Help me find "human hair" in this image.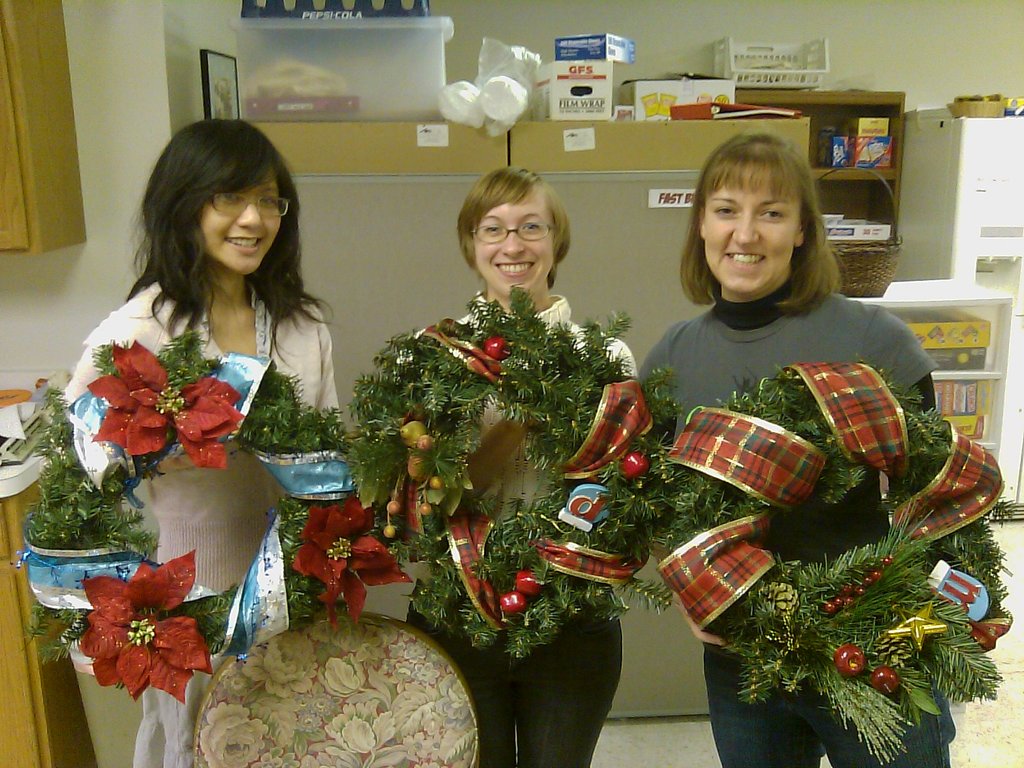
Found it: bbox=[458, 166, 573, 288].
